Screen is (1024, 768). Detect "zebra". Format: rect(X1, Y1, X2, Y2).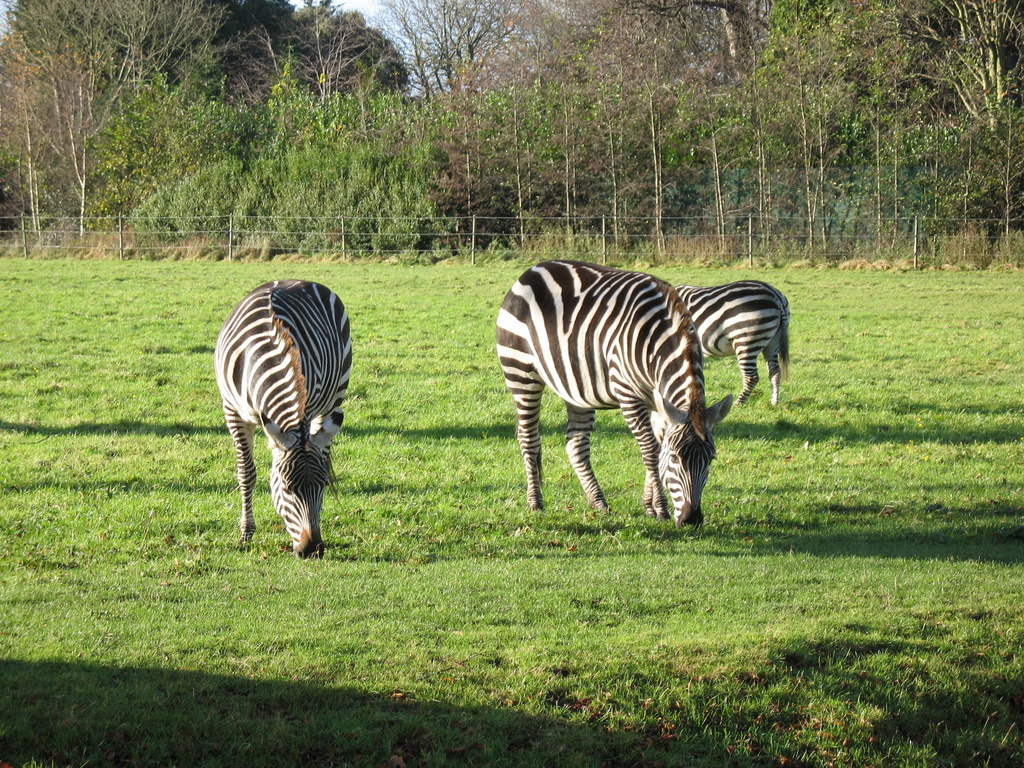
rect(210, 276, 354, 558).
